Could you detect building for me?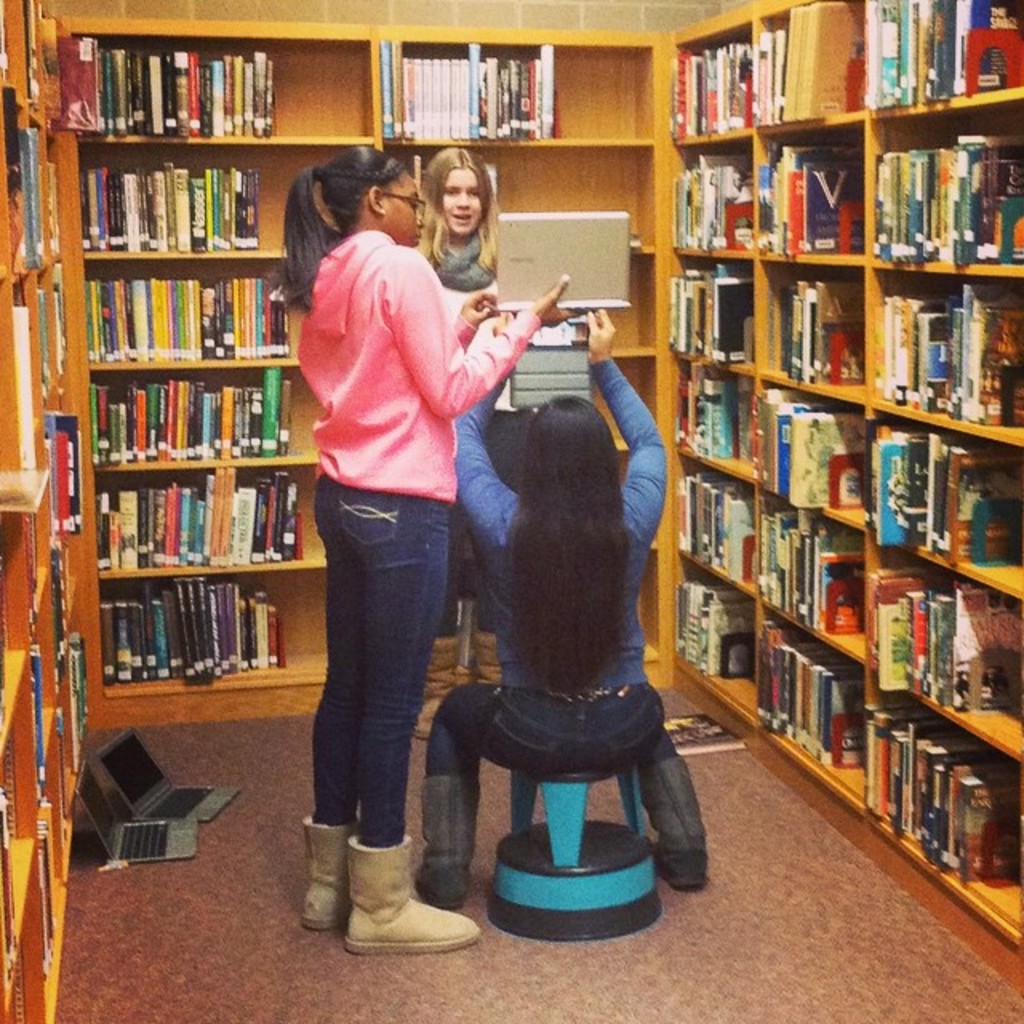
Detection result: (x1=0, y1=0, x2=1022, y2=1016).
